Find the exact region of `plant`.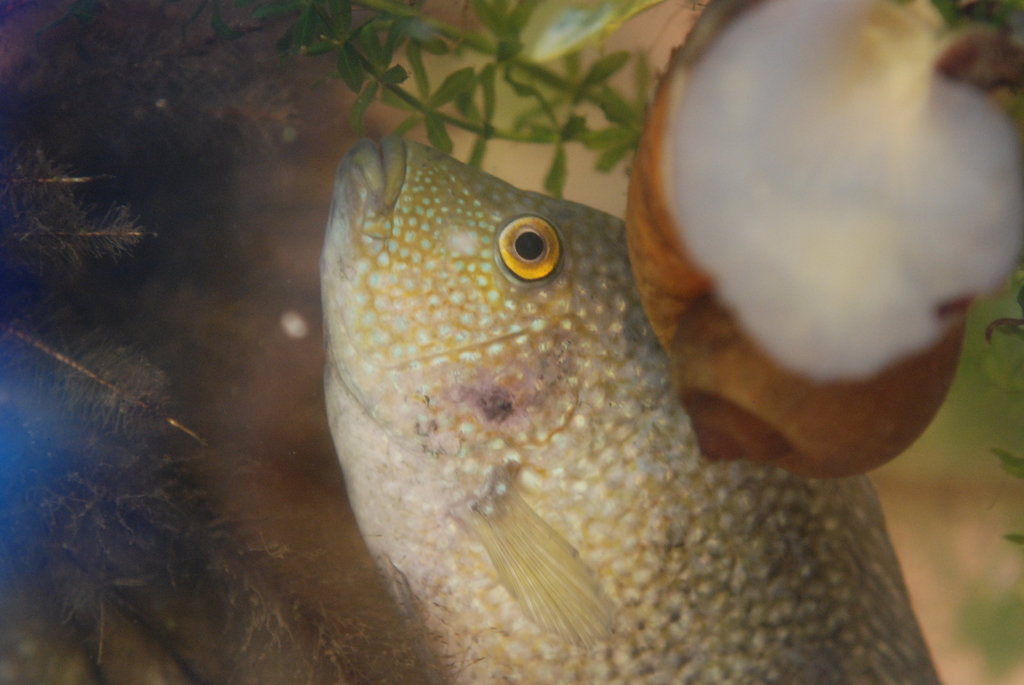
Exact region: detection(0, 127, 157, 295).
